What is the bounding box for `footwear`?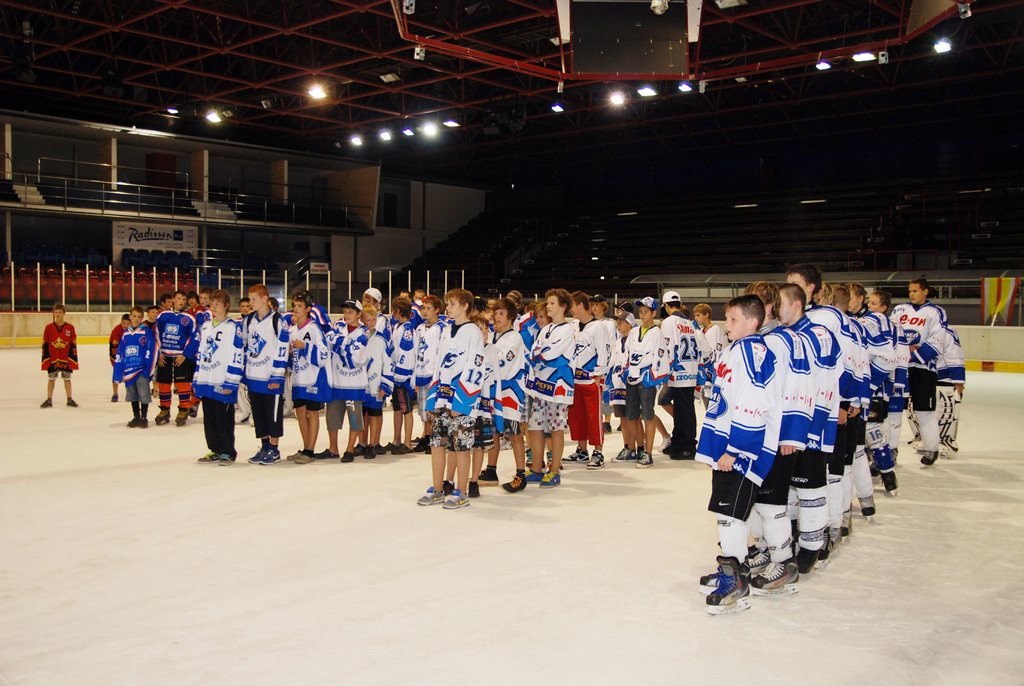
locate(918, 449, 938, 464).
